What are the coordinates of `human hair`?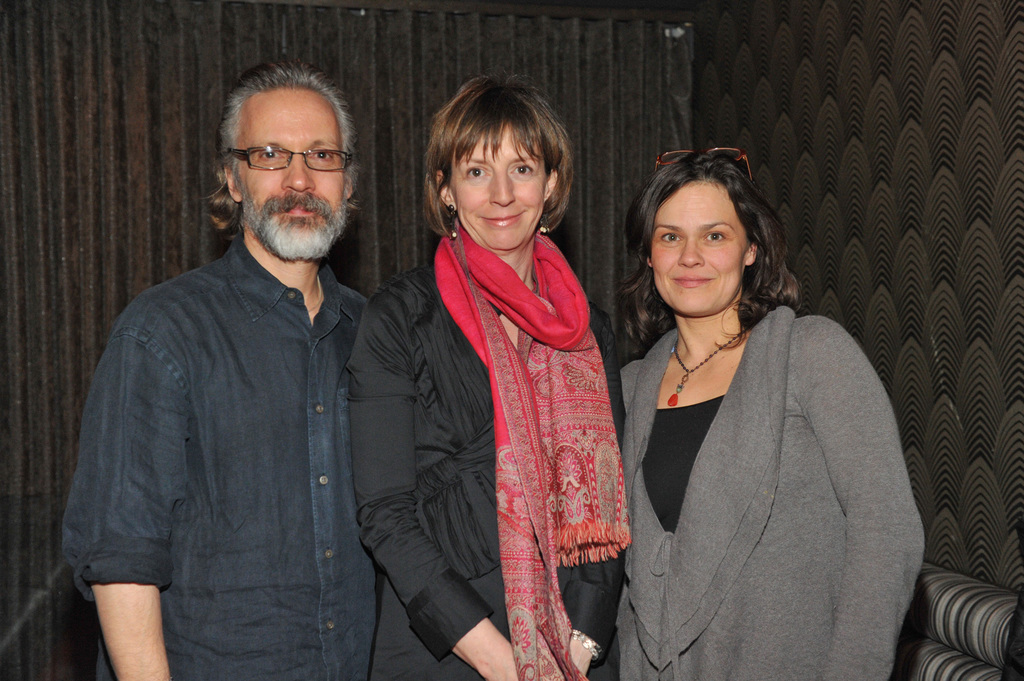
611/150/797/363.
